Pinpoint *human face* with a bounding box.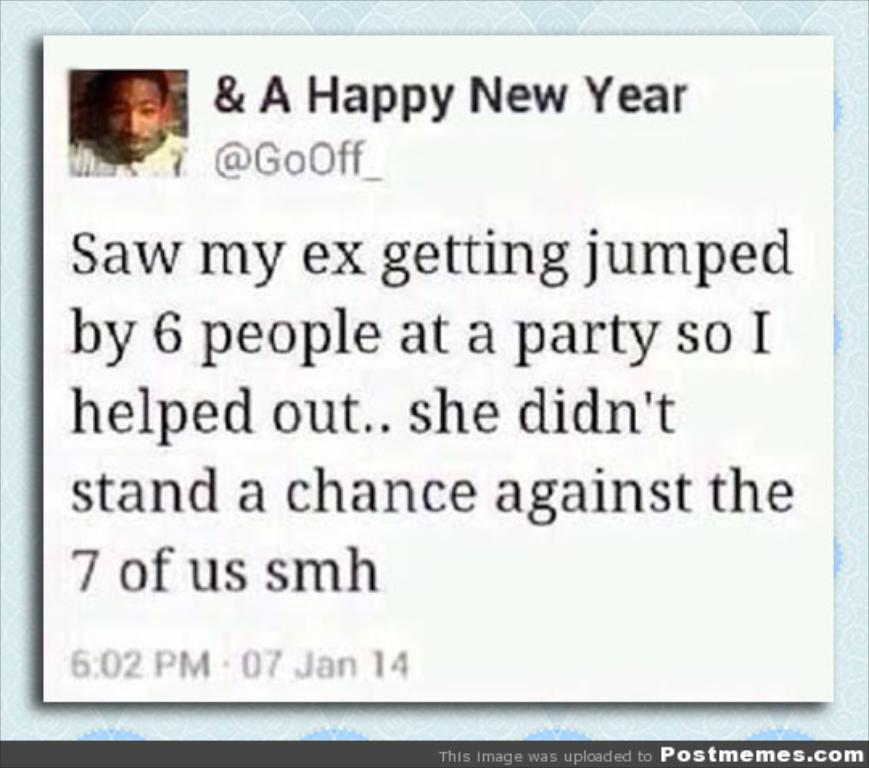
{"x1": 109, "y1": 76, "x2": 161, "y2": 158}.
